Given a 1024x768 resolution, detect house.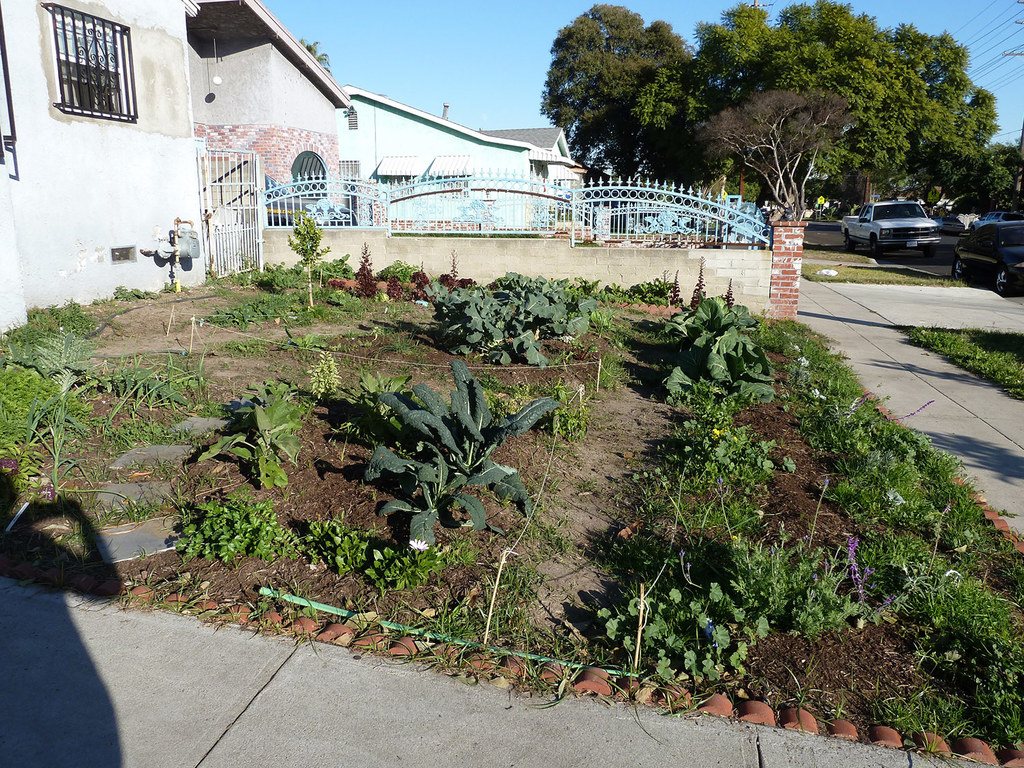
pyautogui.locateOnScreen(184, 0, 350, 282).
